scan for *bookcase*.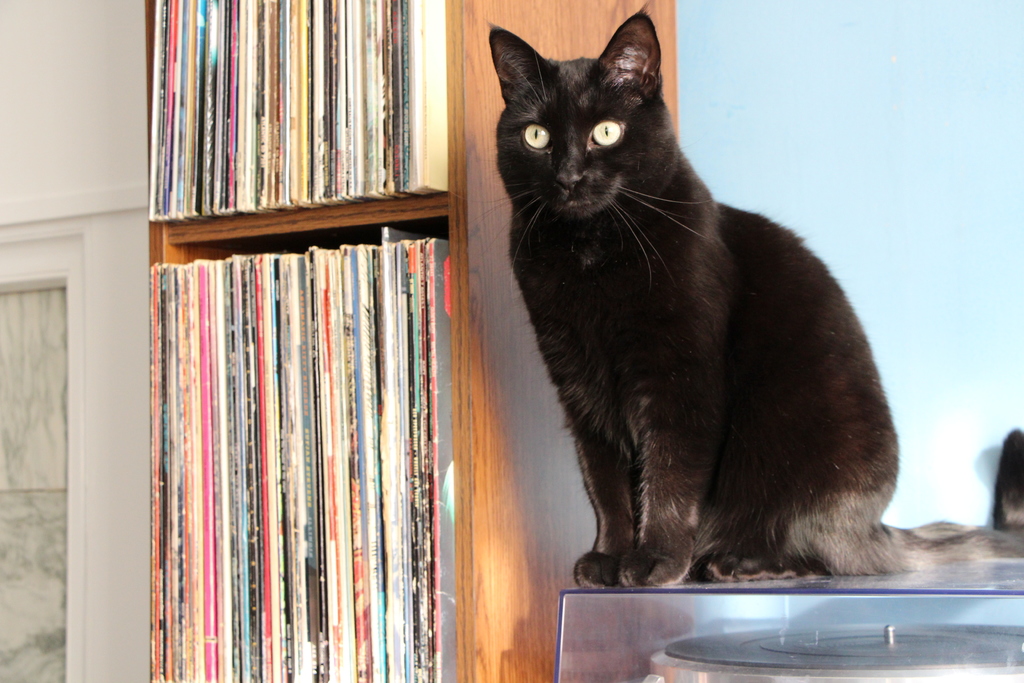
Scan result: [left=124, top=0, right=540, bottom=682].
